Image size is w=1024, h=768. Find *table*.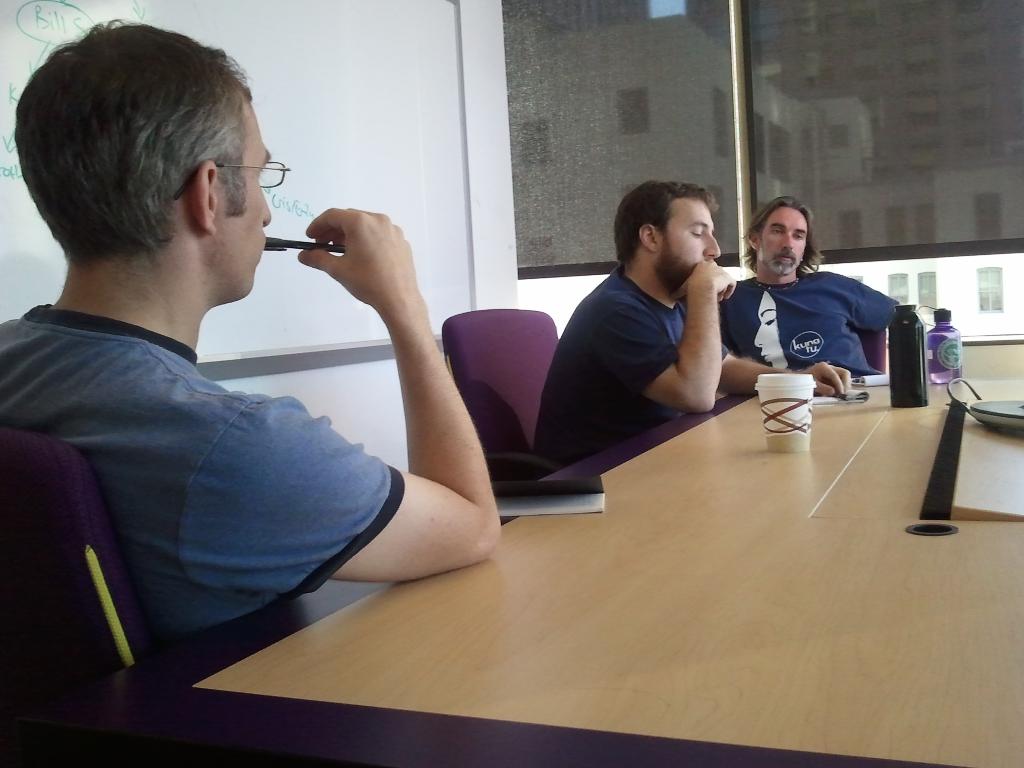
23:363:1023:767.
